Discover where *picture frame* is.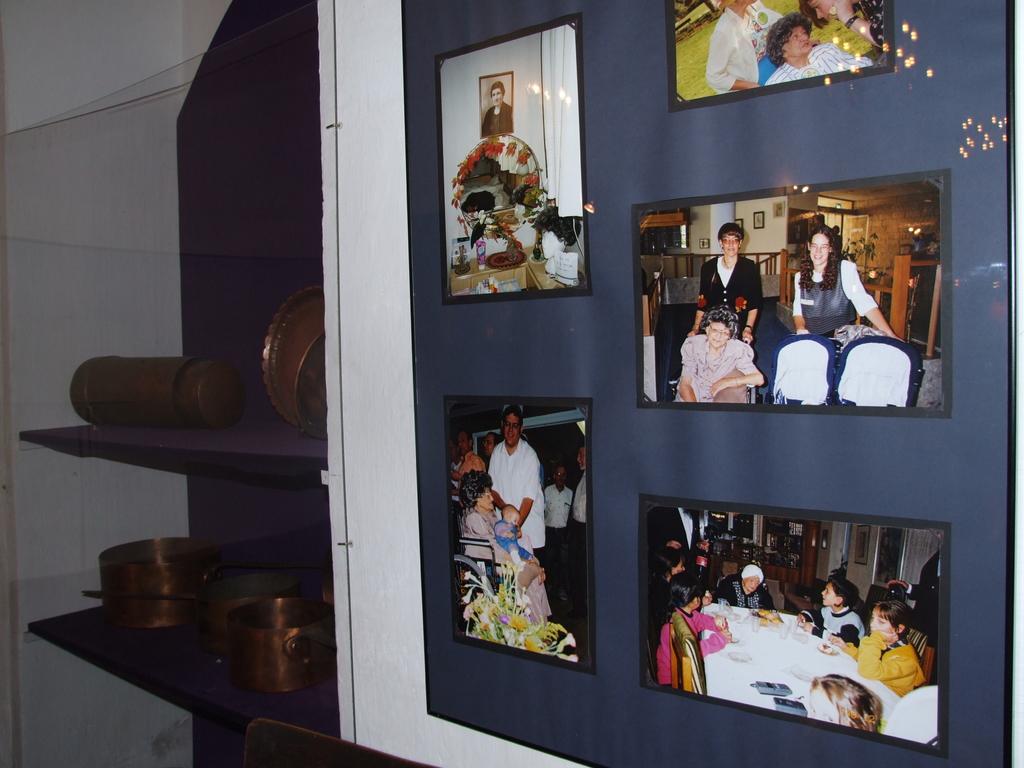
Discovered at region(627, 173, 947, 415).
